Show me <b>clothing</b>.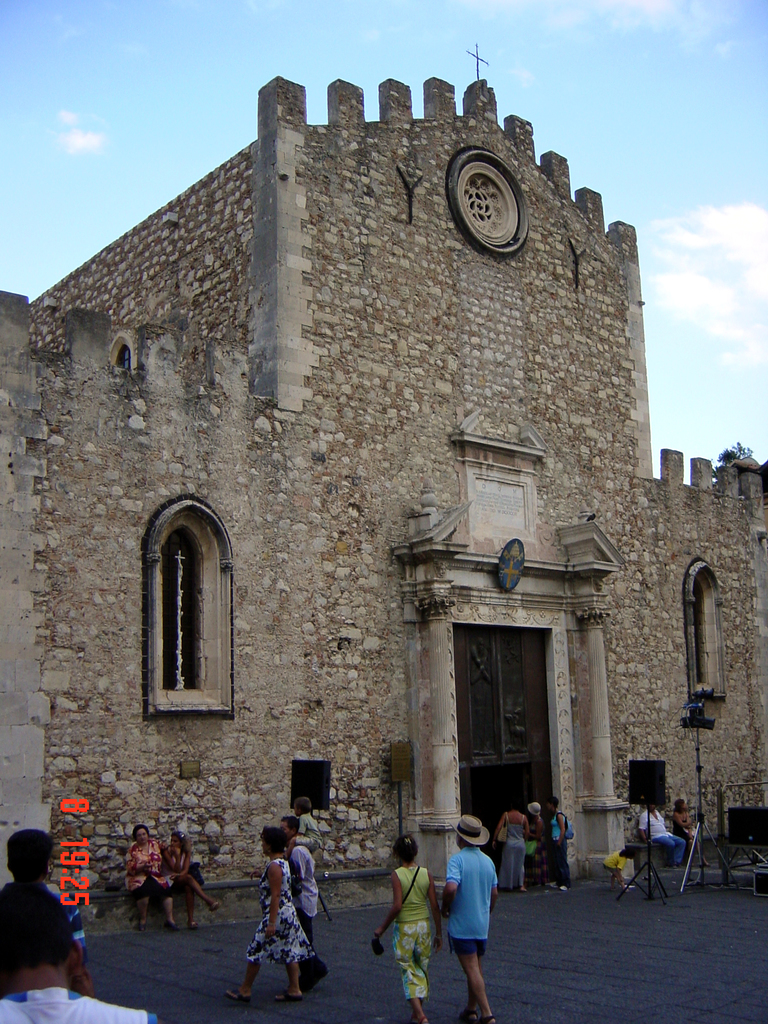
<b>clothing</b> is here: <box>390,865,441,996</box>.
